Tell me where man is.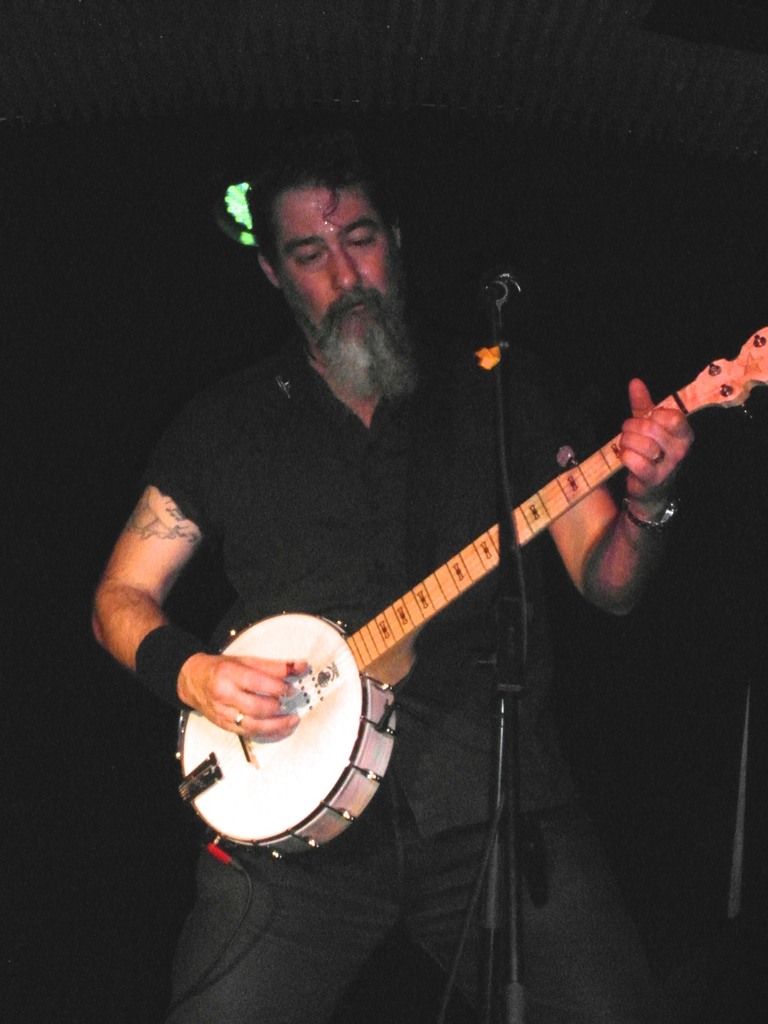
man is at bbox=[107, 179, 728, 971].
